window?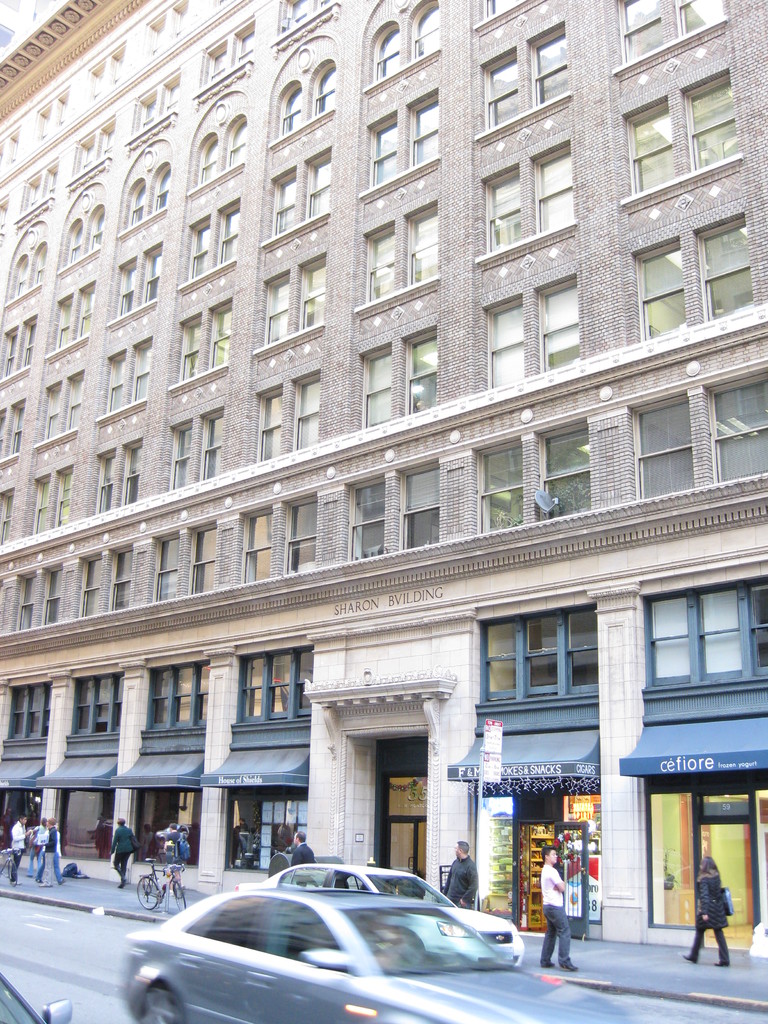
box(404, 204, 436, 280)
